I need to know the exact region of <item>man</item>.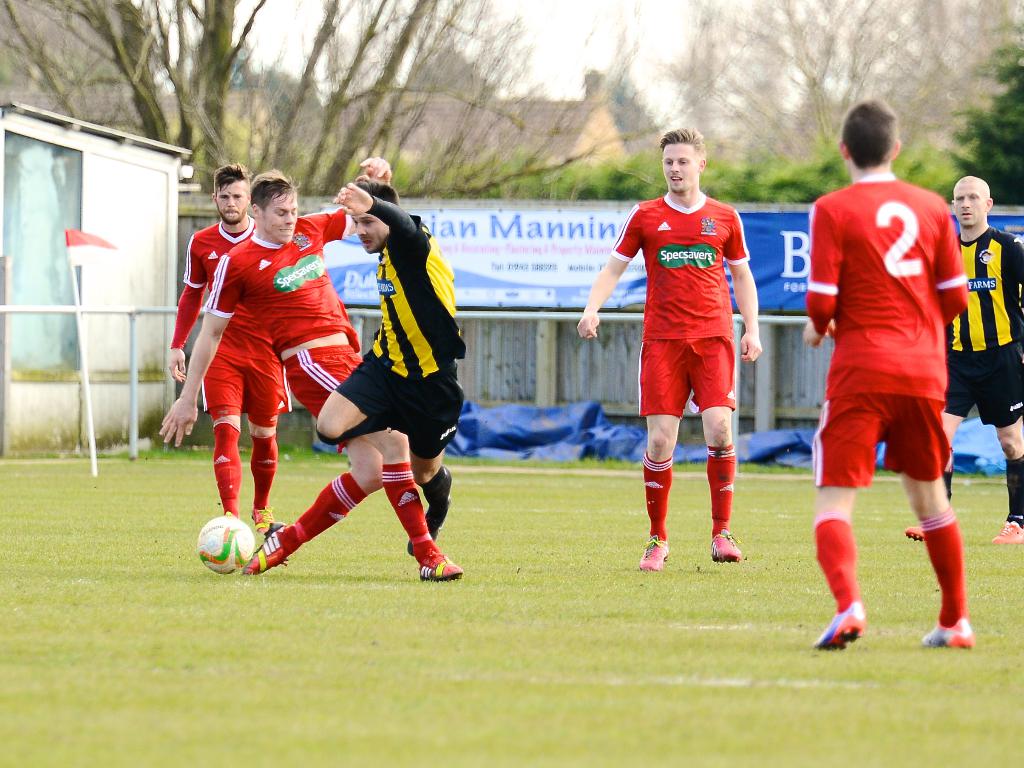
Region: <box>160,154,459,585</box>.
